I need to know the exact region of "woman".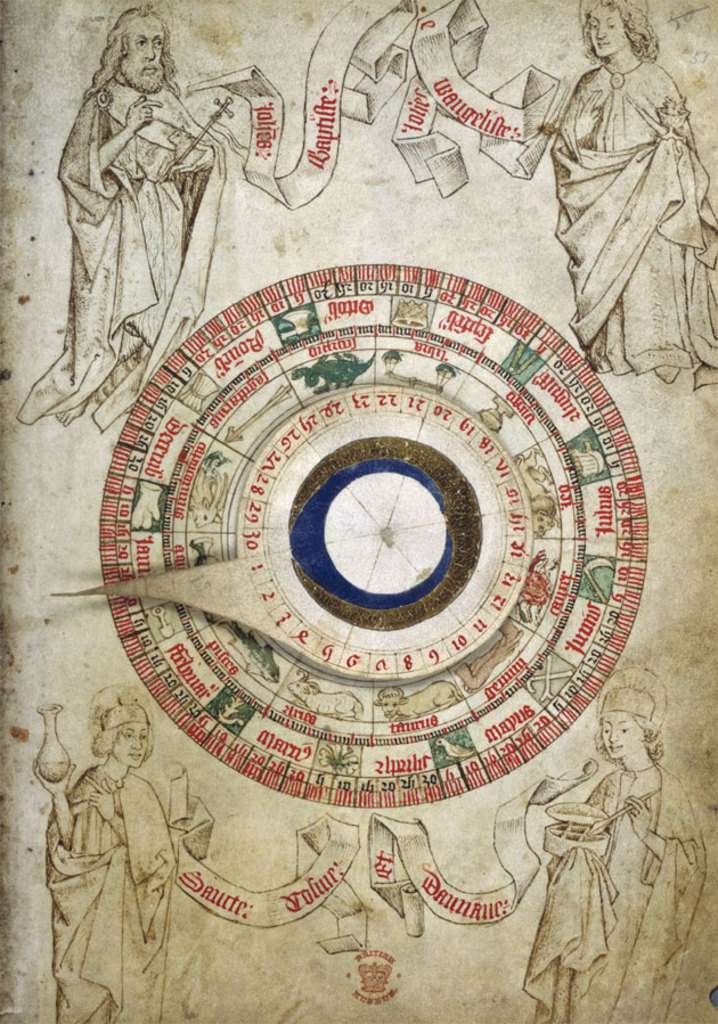
Region: 34/681/183/1023.
